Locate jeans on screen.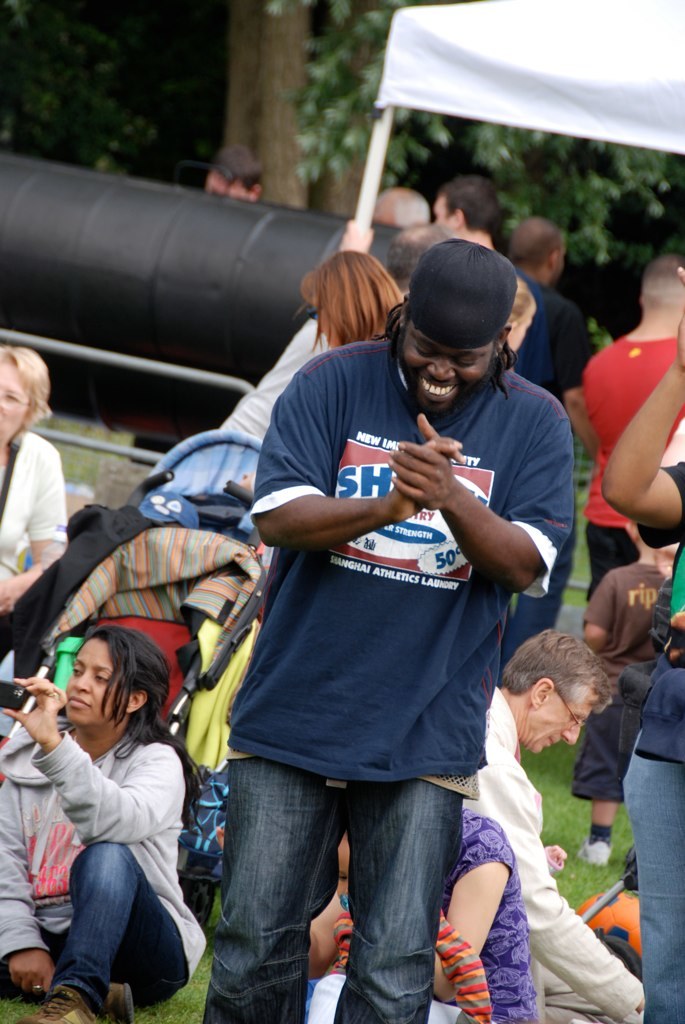
On screen at locate(198, 766, 472, 1023).
